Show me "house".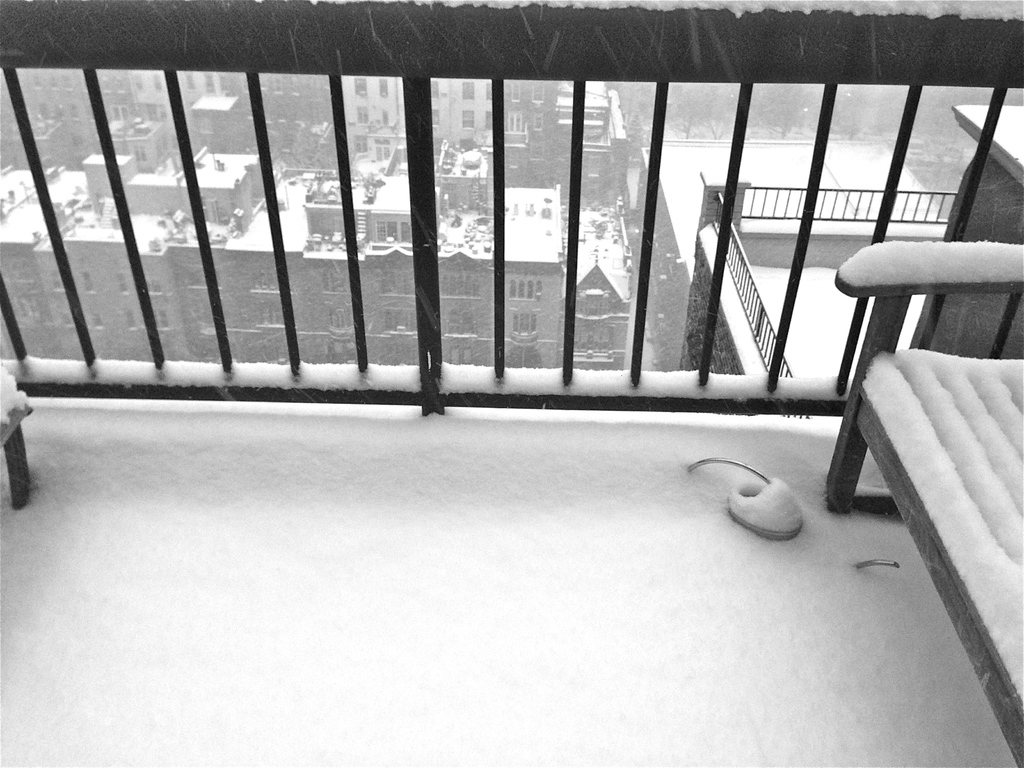
"house" is here: detection(97, 72, 188, 163).
